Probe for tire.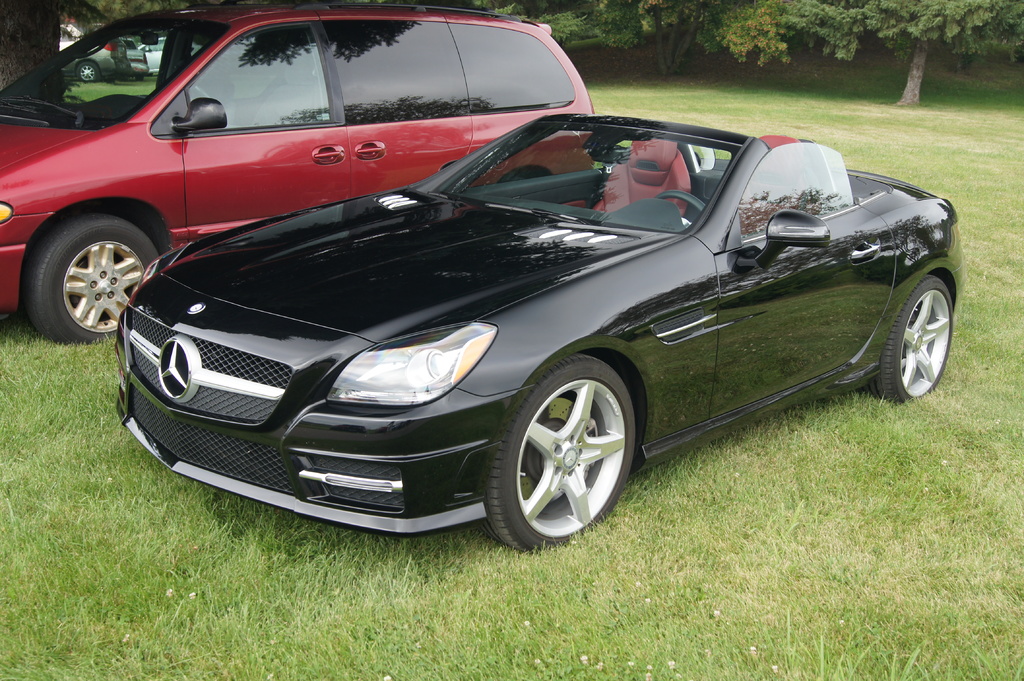
Probe result: [879, 272, 958, 406].
